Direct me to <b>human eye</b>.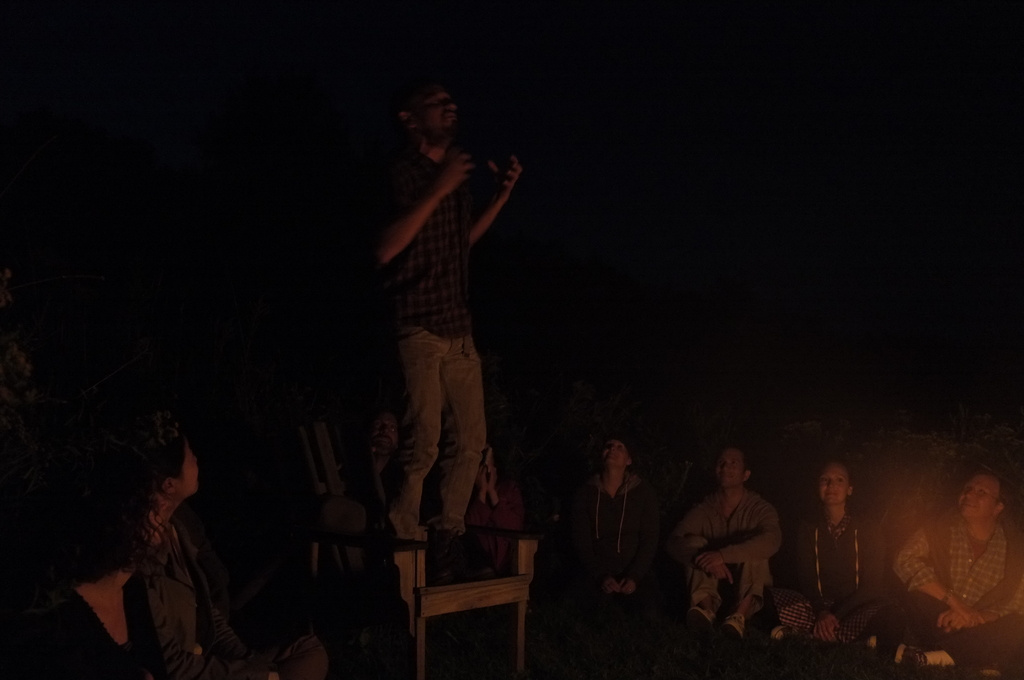
Direction: 428,95,444,109.
